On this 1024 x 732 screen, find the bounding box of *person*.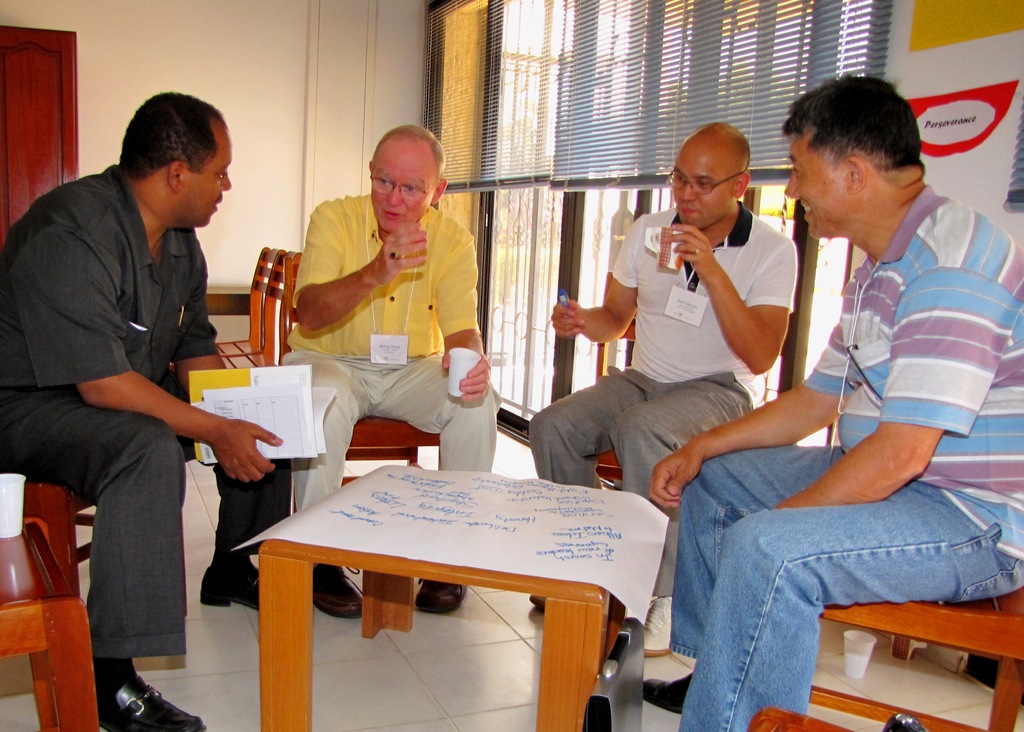
Bounding box: Rect(526, 124, 801, 660).
